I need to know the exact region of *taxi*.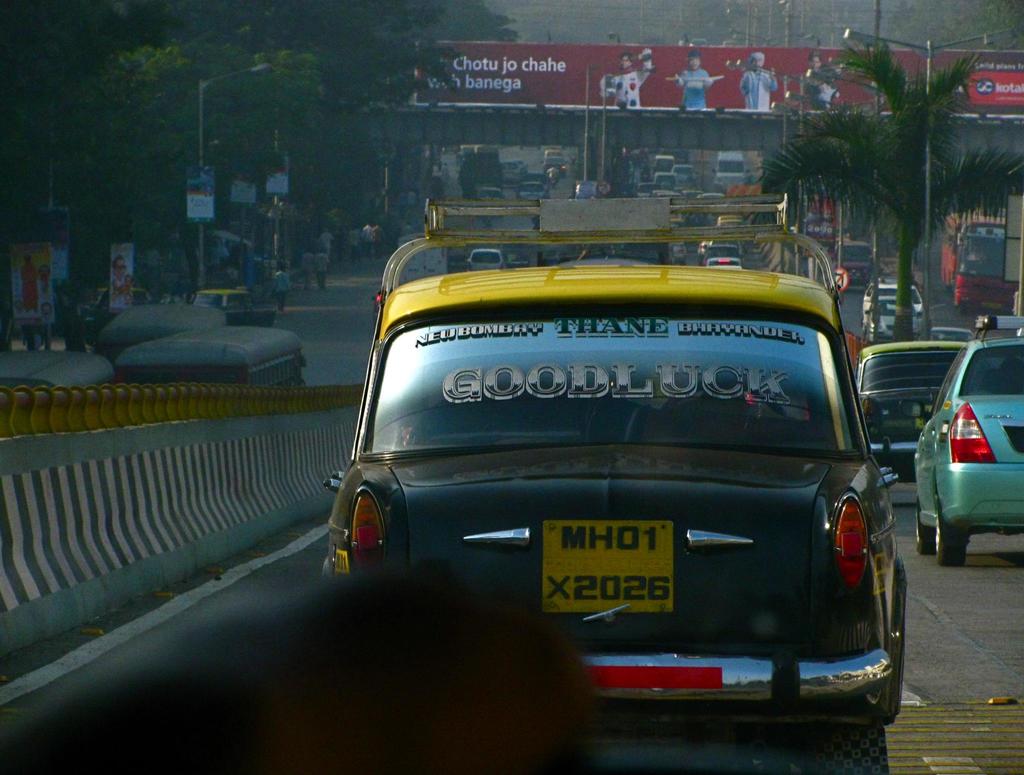
Region: (188, 288, 277, 327).
